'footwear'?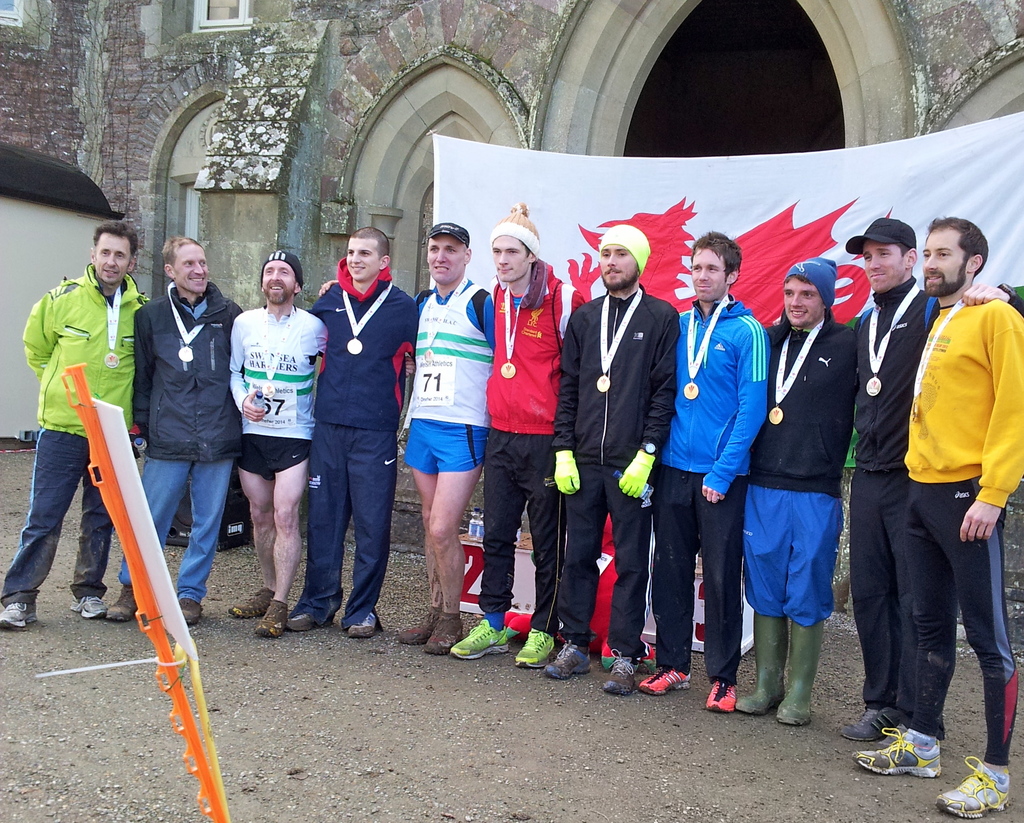
640/667/694/694
